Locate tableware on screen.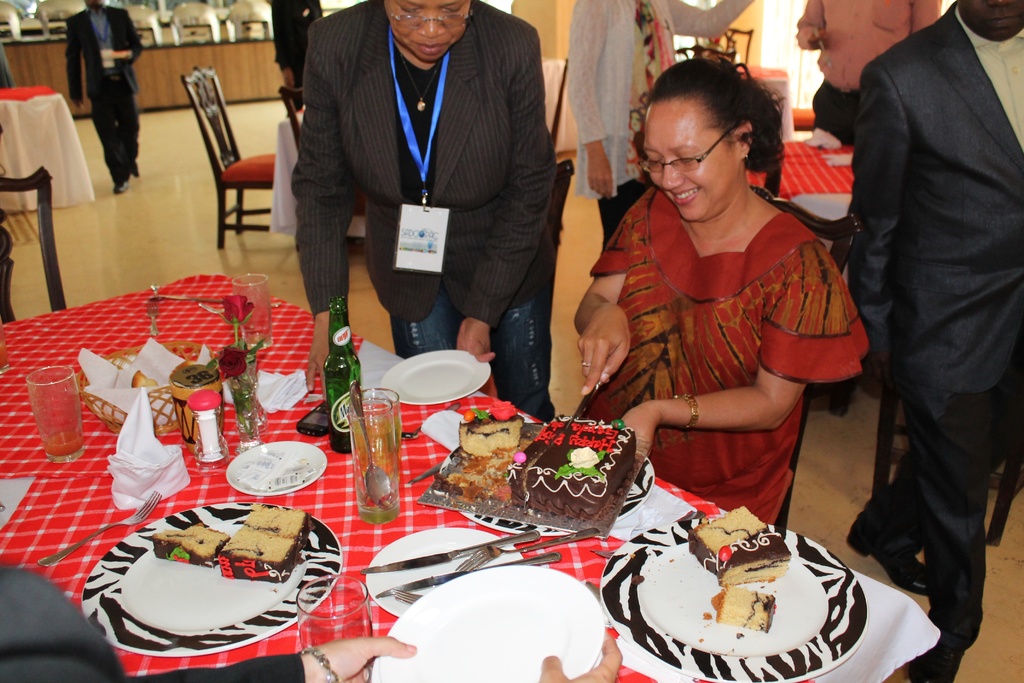
On screen at 447:422:657:539.
